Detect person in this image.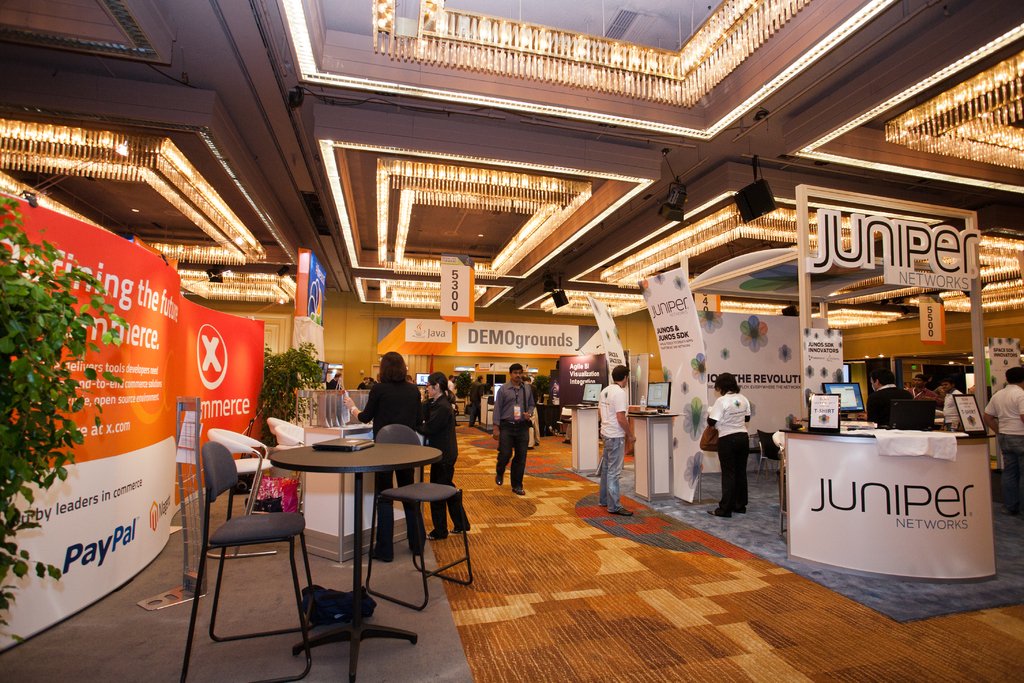
Detection: bbox(420, 372, 472, 539).
